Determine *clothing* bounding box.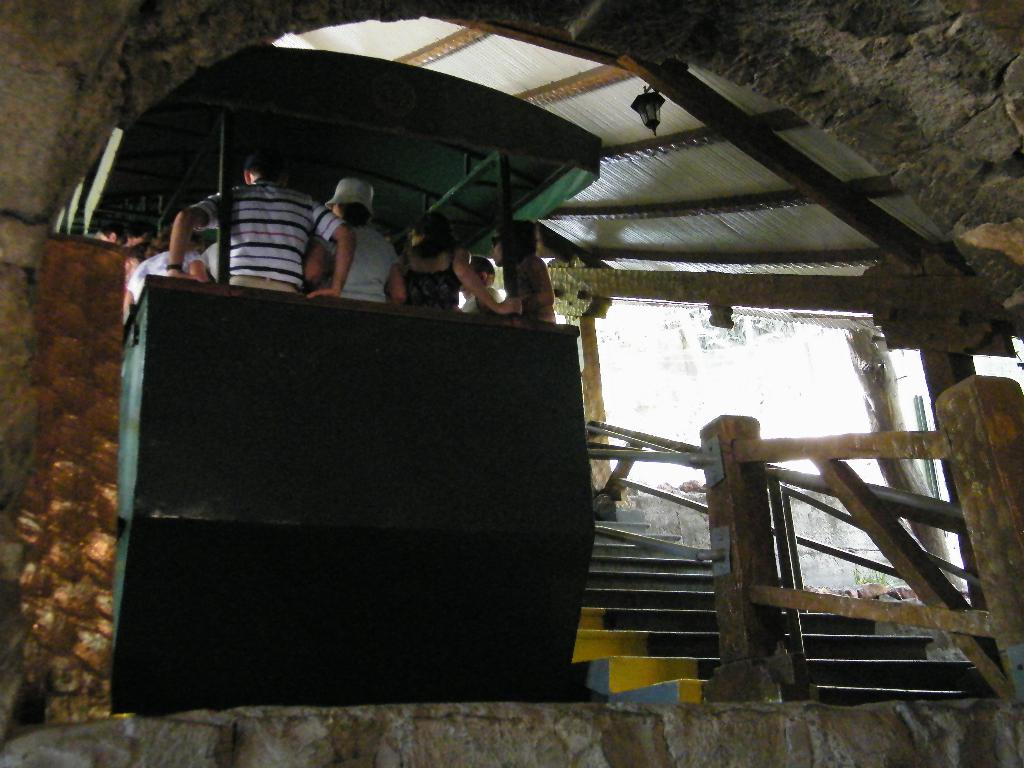
Determined: 455/284/501/315.
